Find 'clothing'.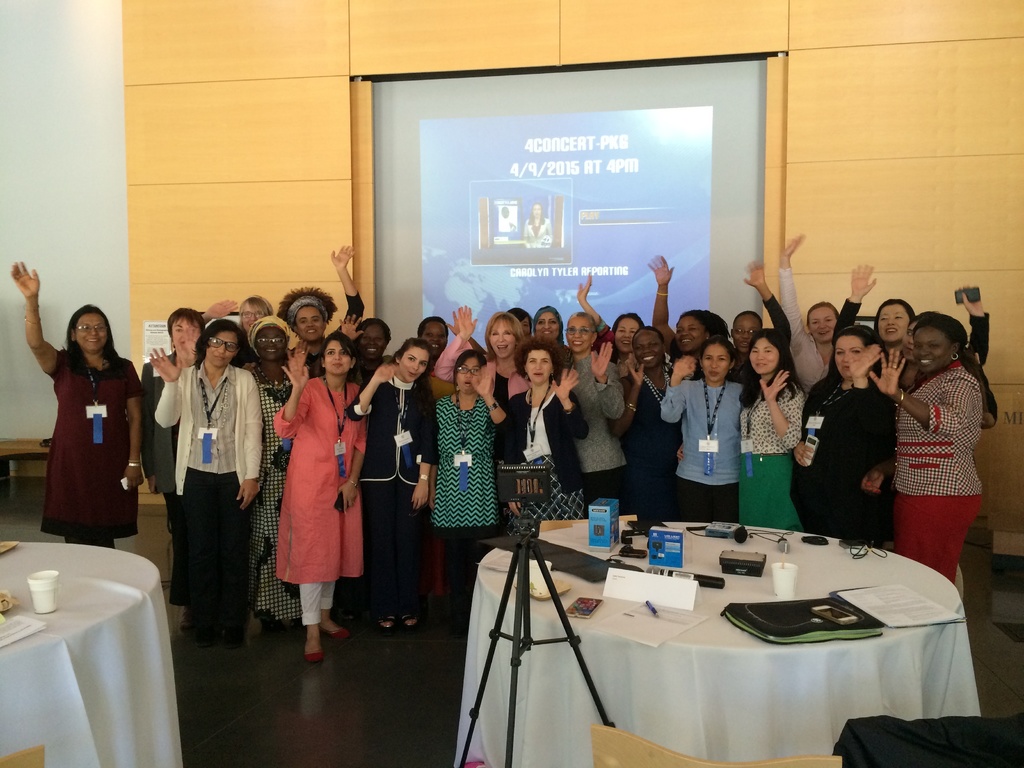
bbox=(286, 289, 370, 370).
